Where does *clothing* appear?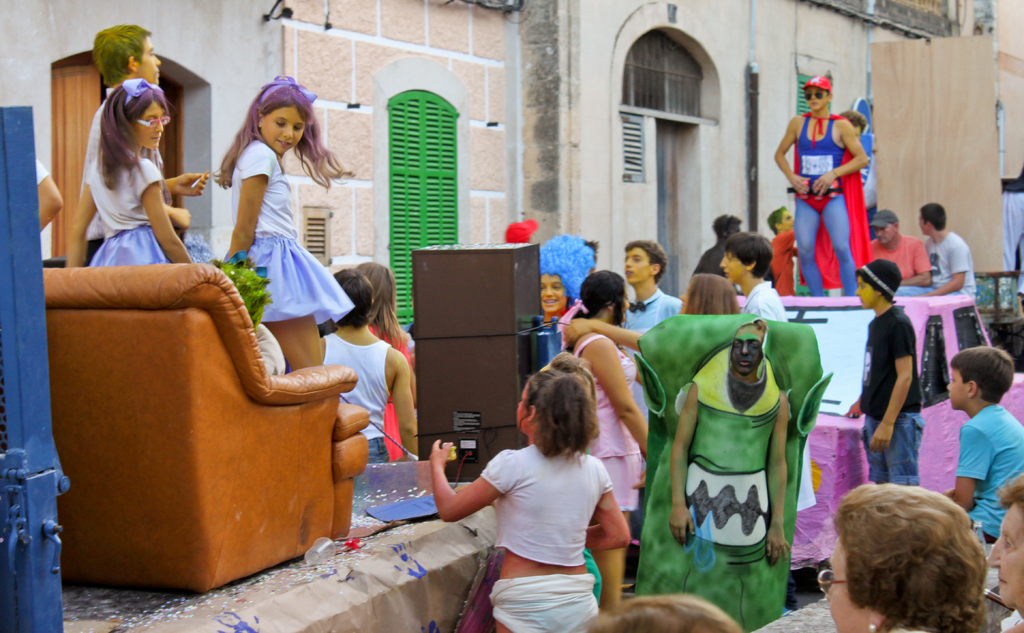
Appears at rect(852, 277, 879, 307).
